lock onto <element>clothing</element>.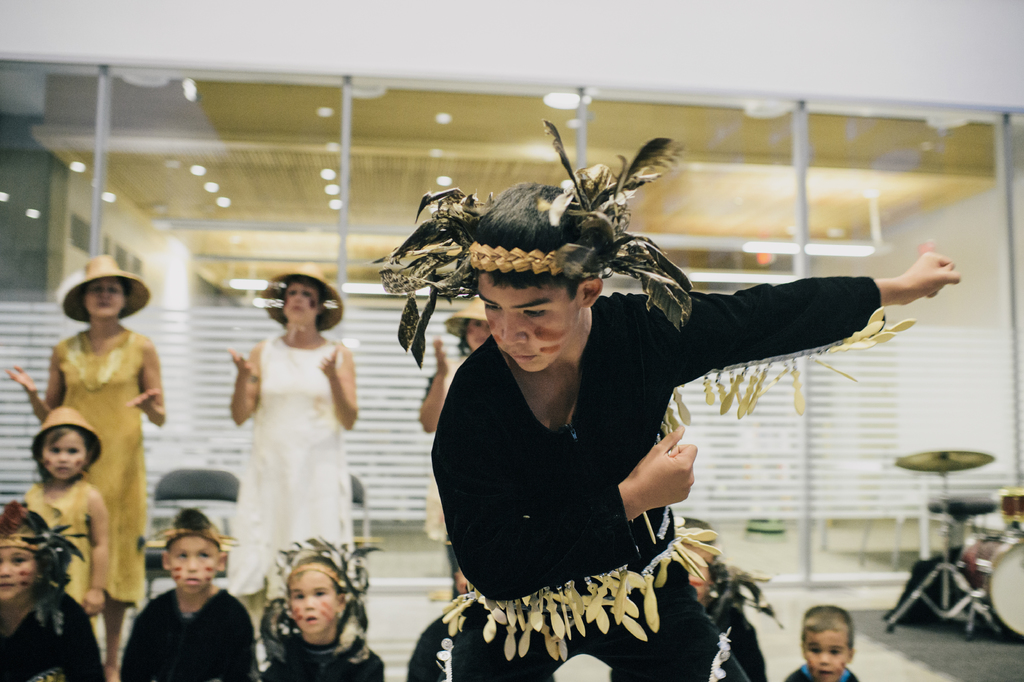
Locked: crop(47, 329, 147, 602).
